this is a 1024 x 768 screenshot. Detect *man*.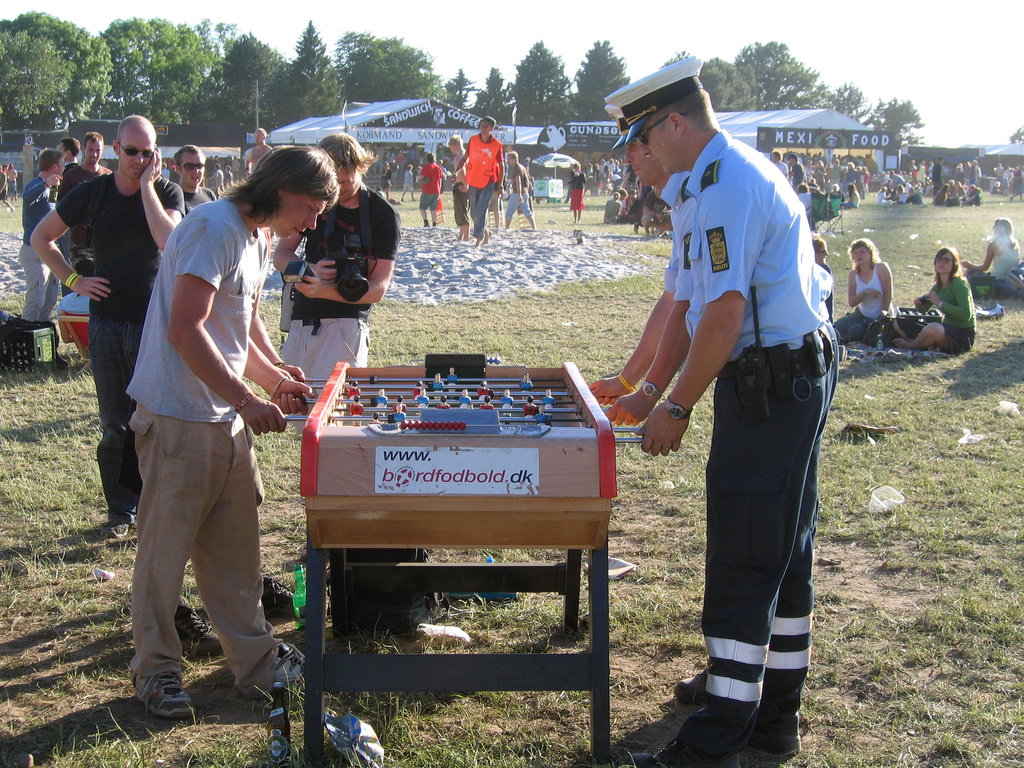
box=[109, 138, 343, 722].
